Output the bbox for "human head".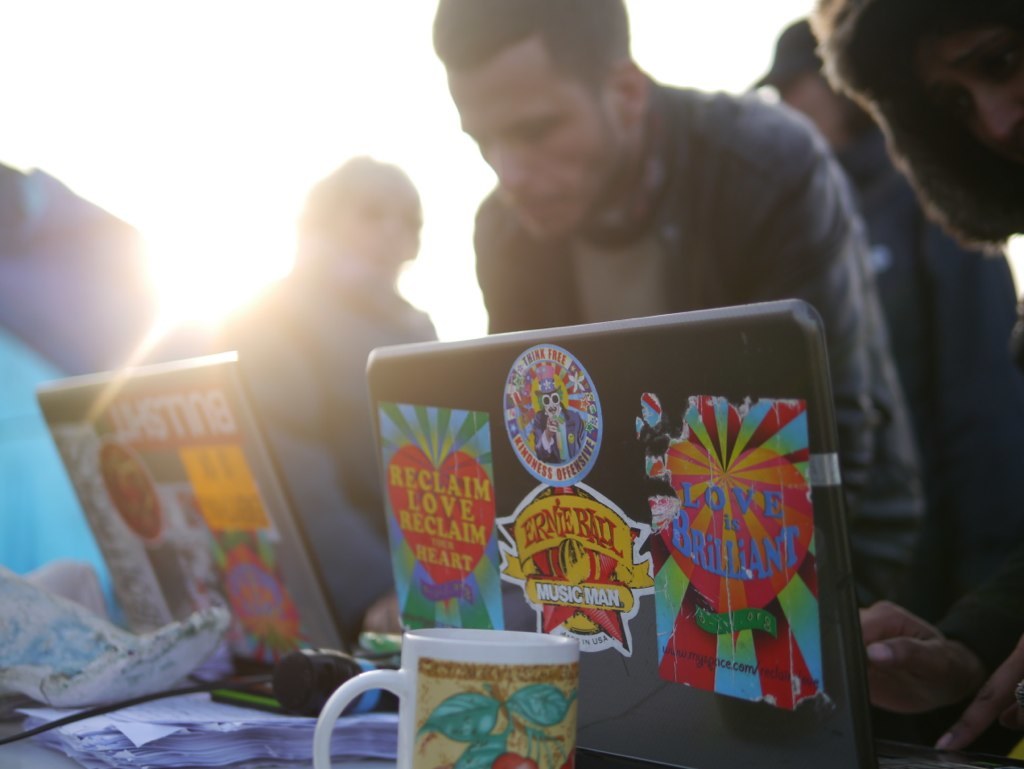
BBox(769, 19, 884, 155).
